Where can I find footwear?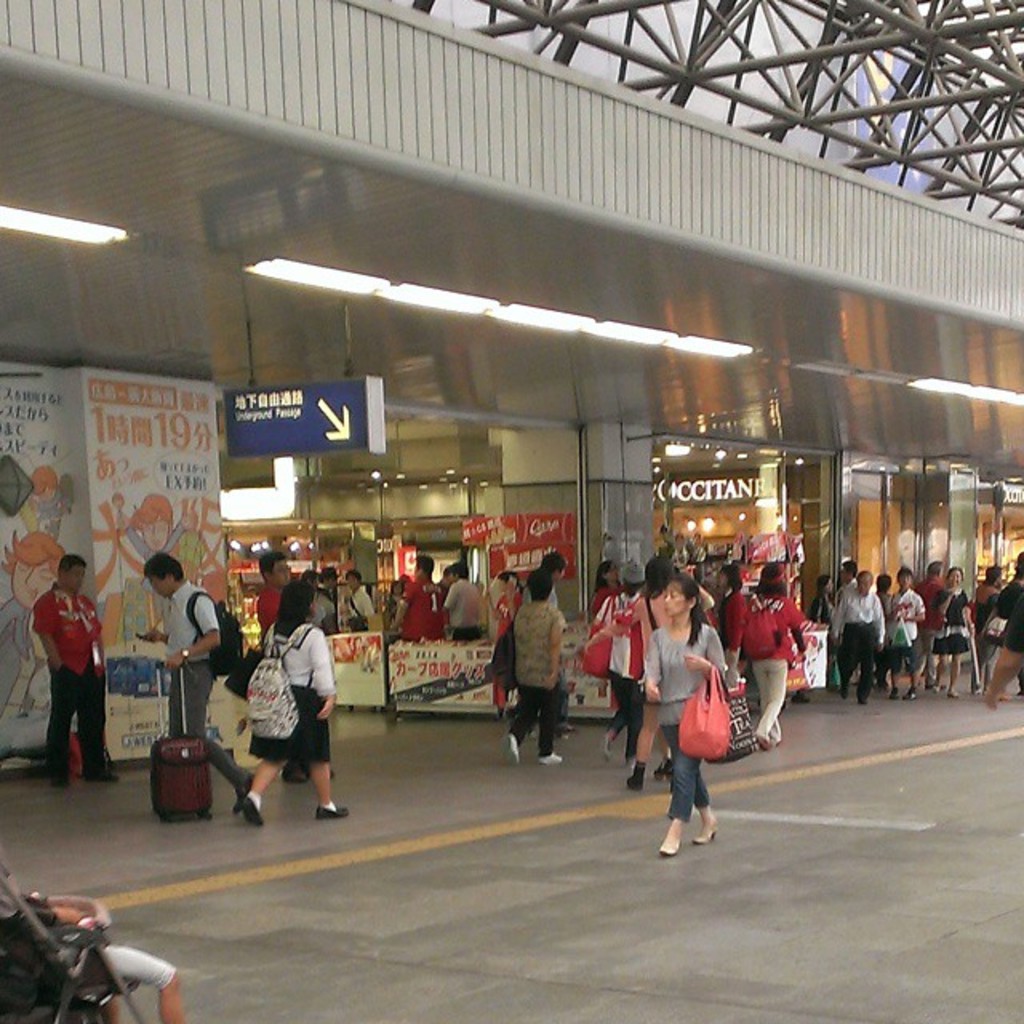
You can find it at rect(952, 693, 958, 694).
